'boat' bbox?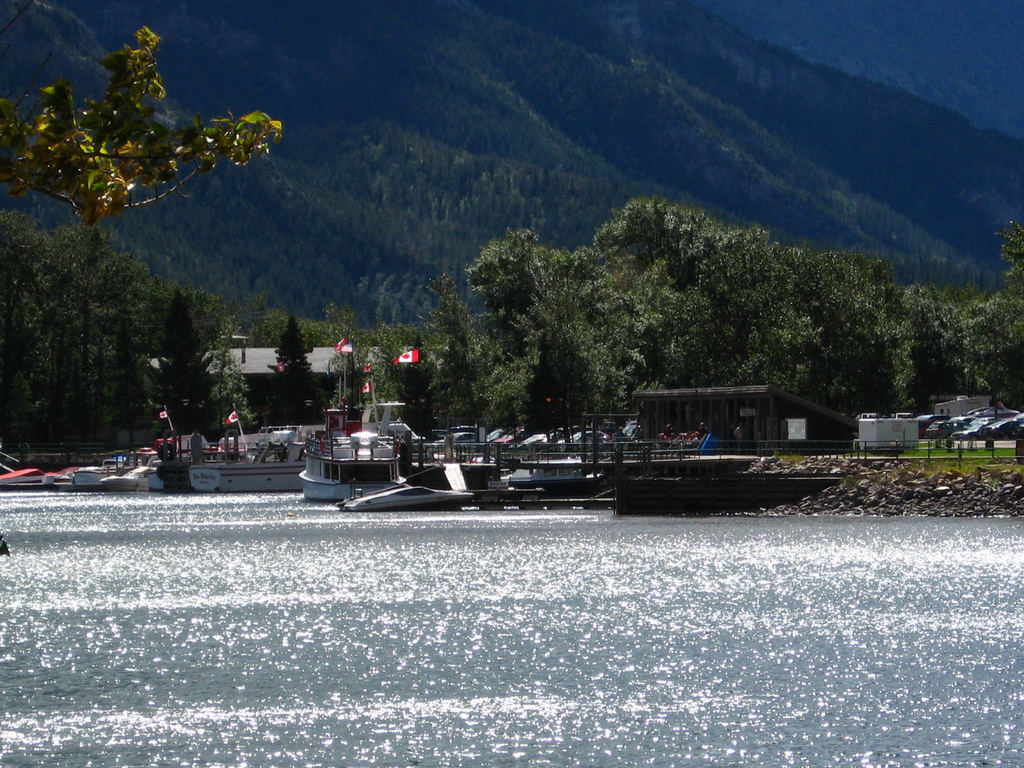
[left=4, top=464, right=103, bottom=495]
